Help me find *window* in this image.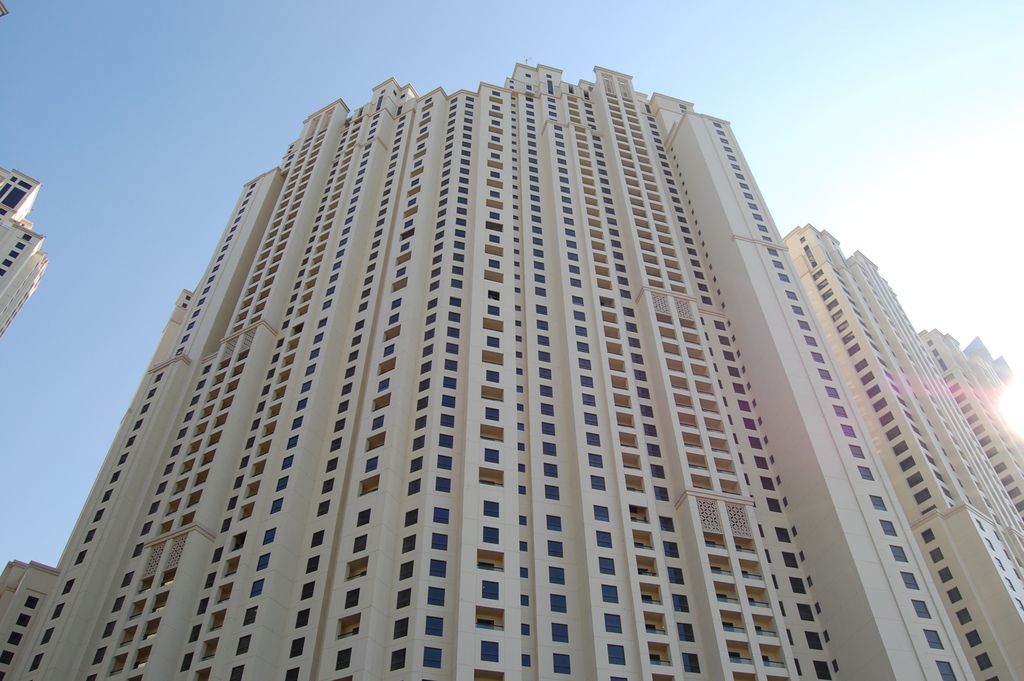
Found it: pyautogui.locateOnScreen(537, 333, 548, 347).
